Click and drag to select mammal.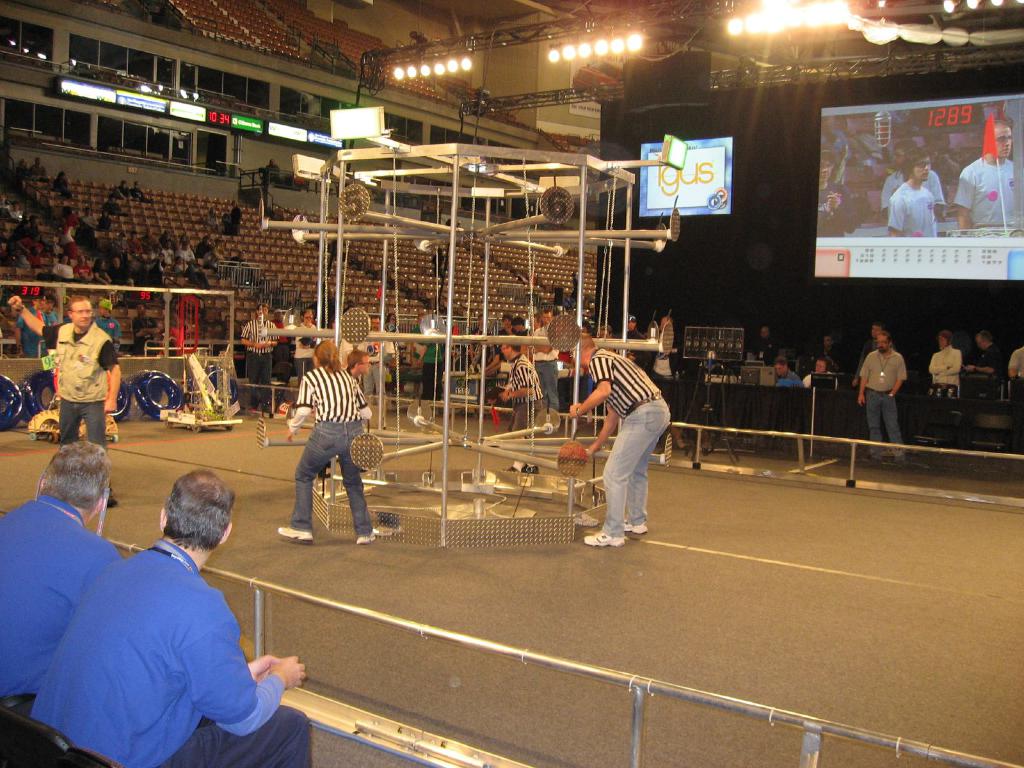
Selection: l=1004, t=341, r=1023, b=382.
